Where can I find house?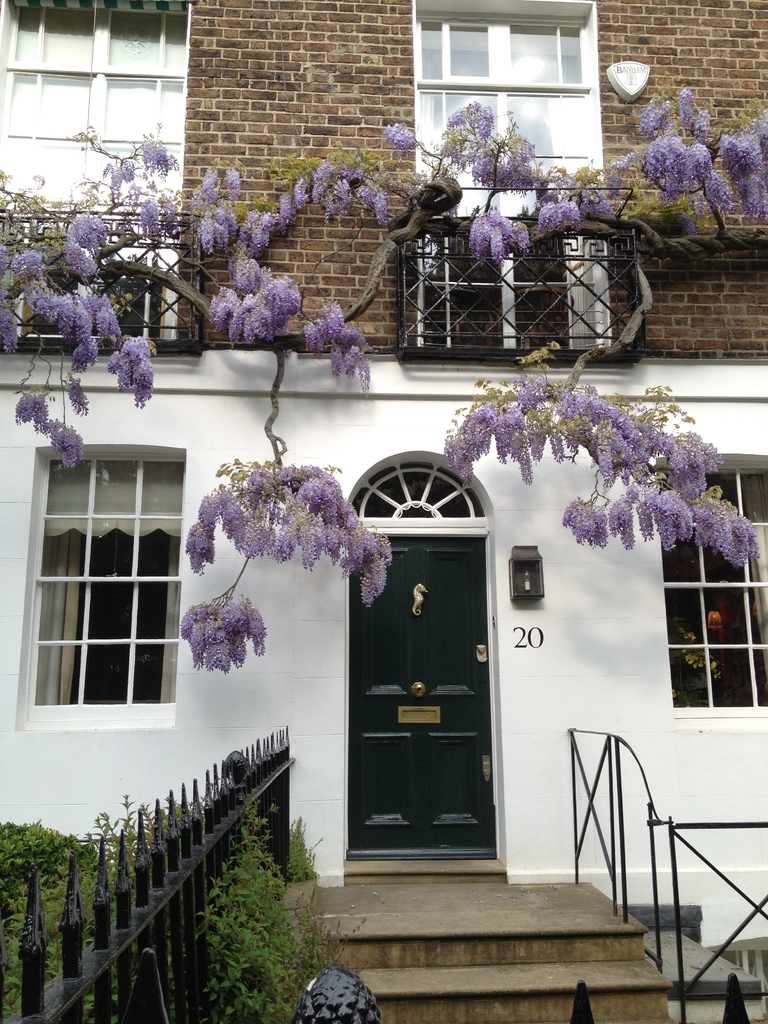
You can find it at bbox(0, 0, 767, 1023).
